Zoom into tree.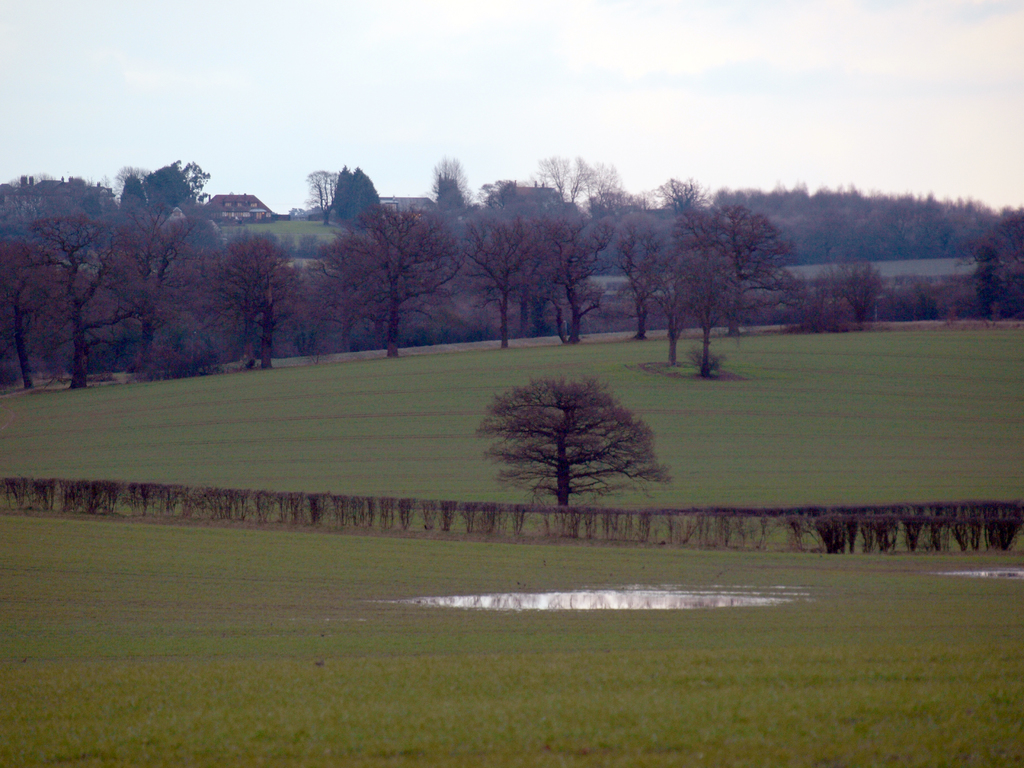
Zoom target: bbox=(303, 169, 337, 223).
